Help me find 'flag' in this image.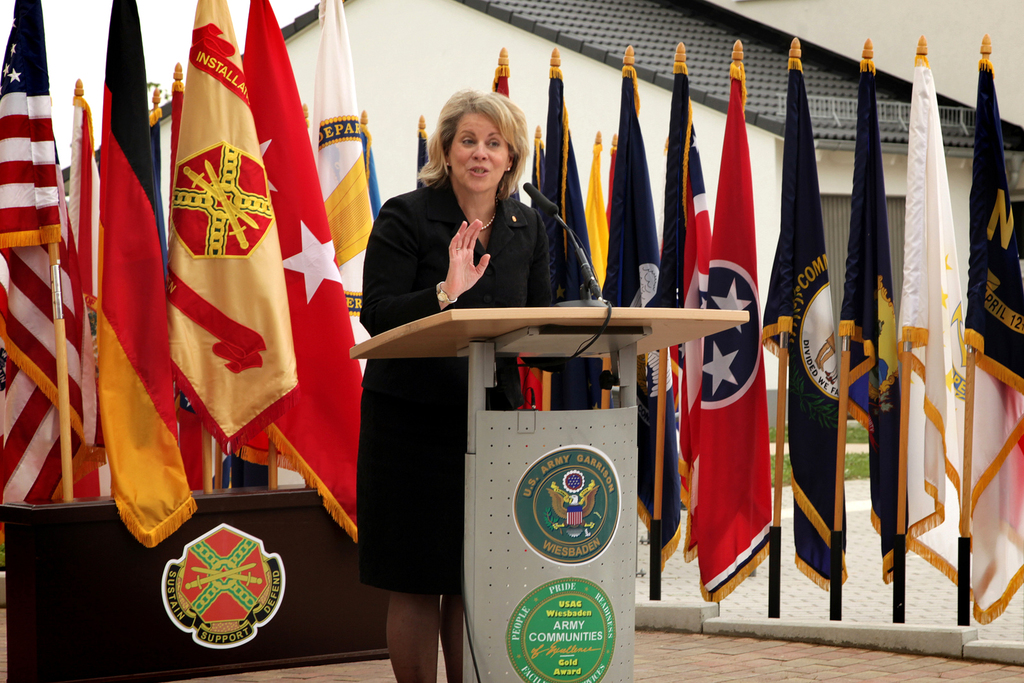
Found it: detection(963, 44, 1023, 617).
